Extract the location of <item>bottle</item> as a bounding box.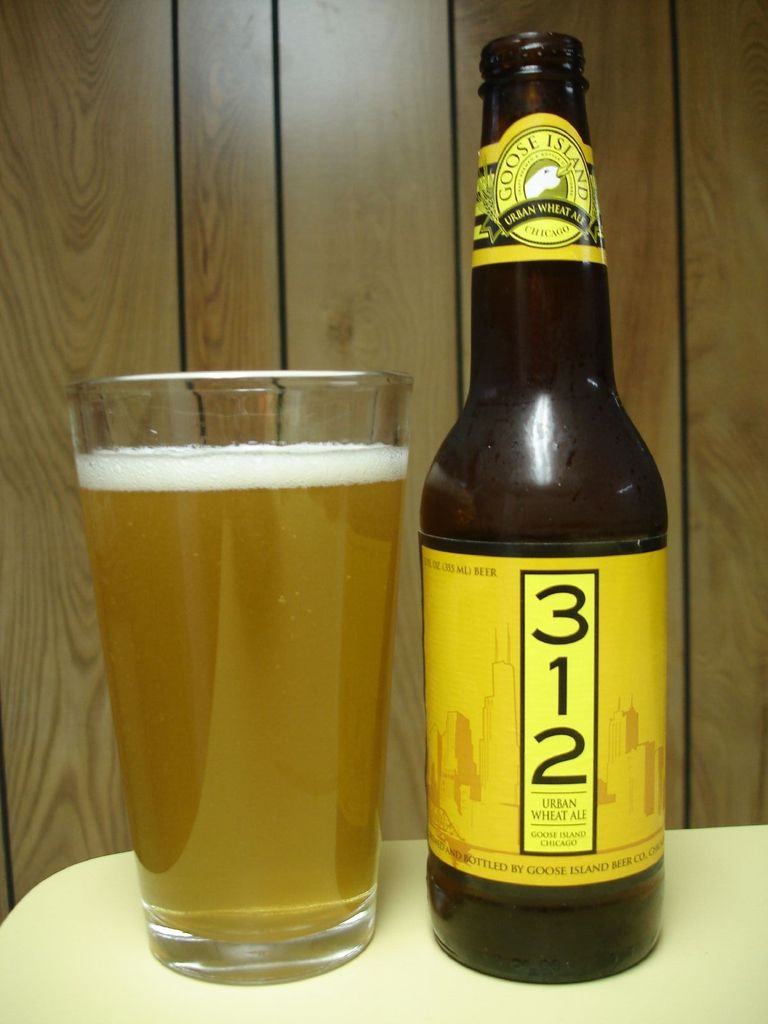
l=410, t=94, r=686, b=962.
